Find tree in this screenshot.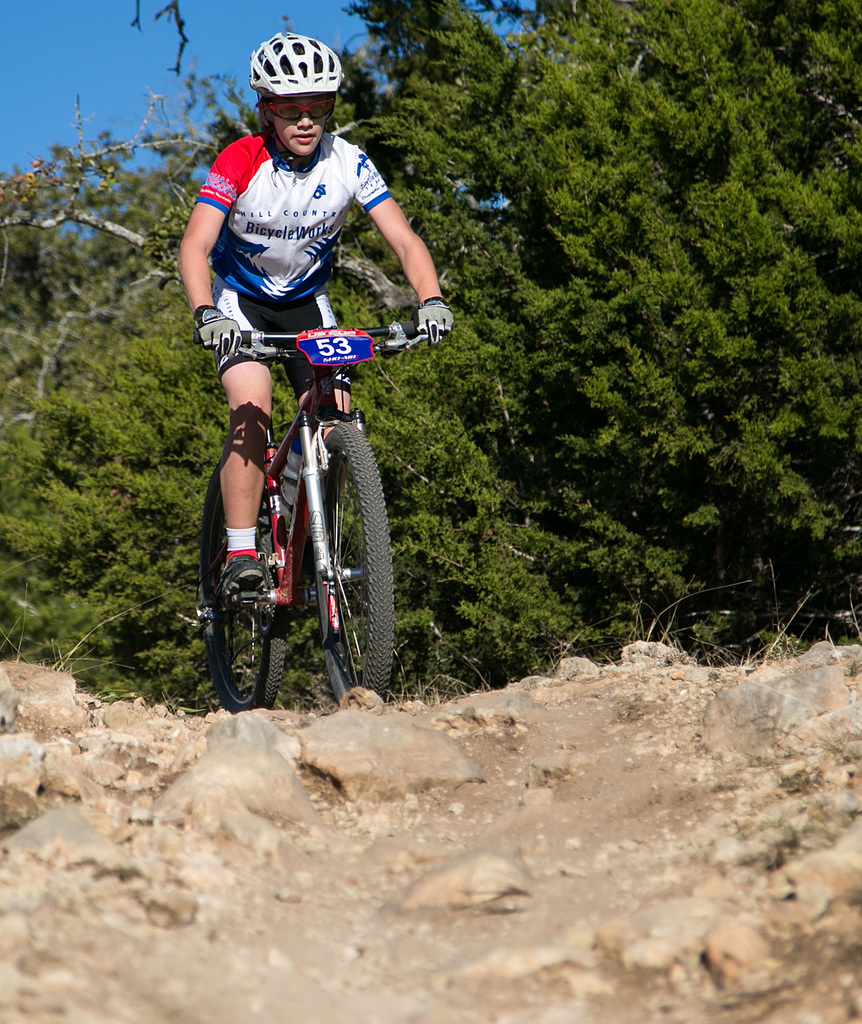
The bounding box for tree is box=[0, 0, 854, 708].
